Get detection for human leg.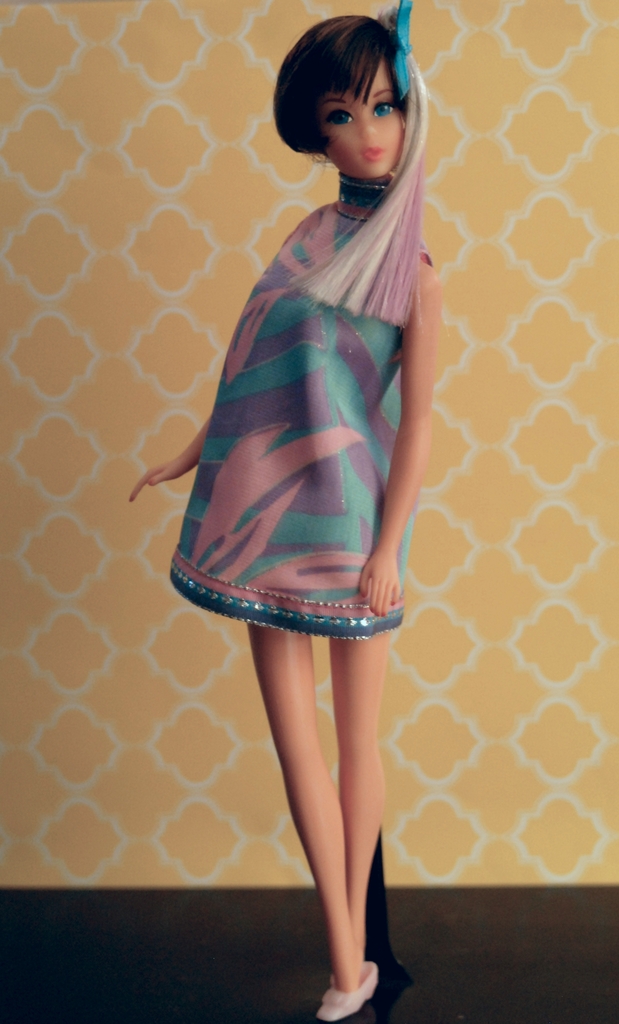
Detection: x1=248 y1=622 x2=390 y2=1023.
